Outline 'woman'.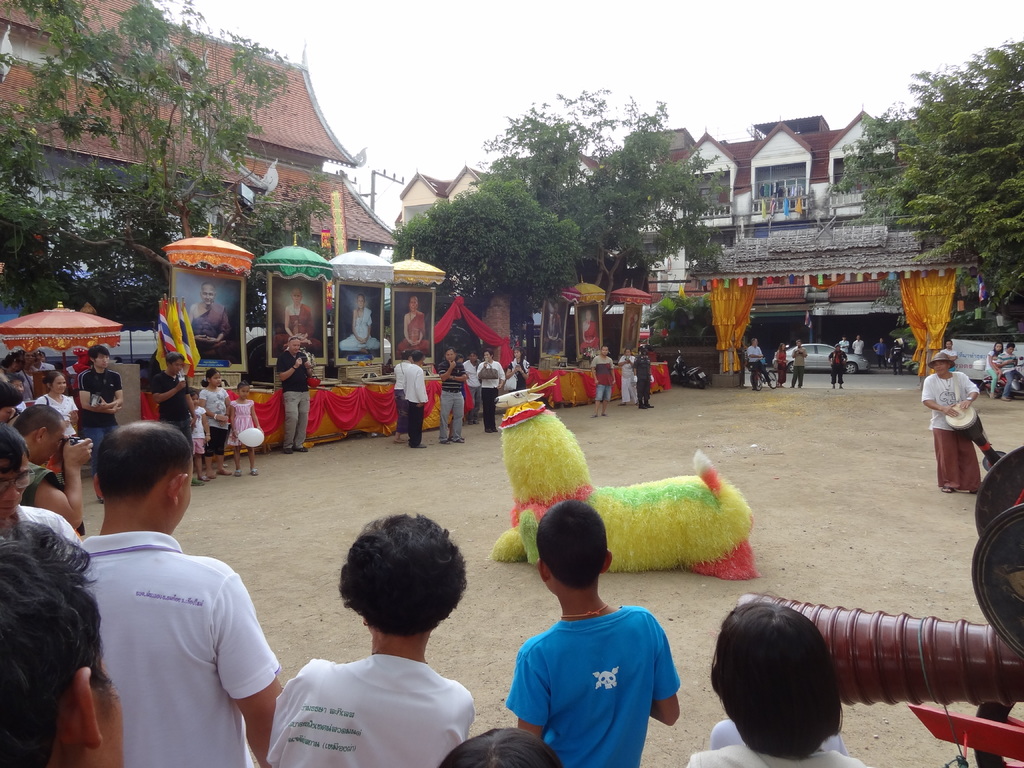
Outline: 987, 342, 1003, 397.
